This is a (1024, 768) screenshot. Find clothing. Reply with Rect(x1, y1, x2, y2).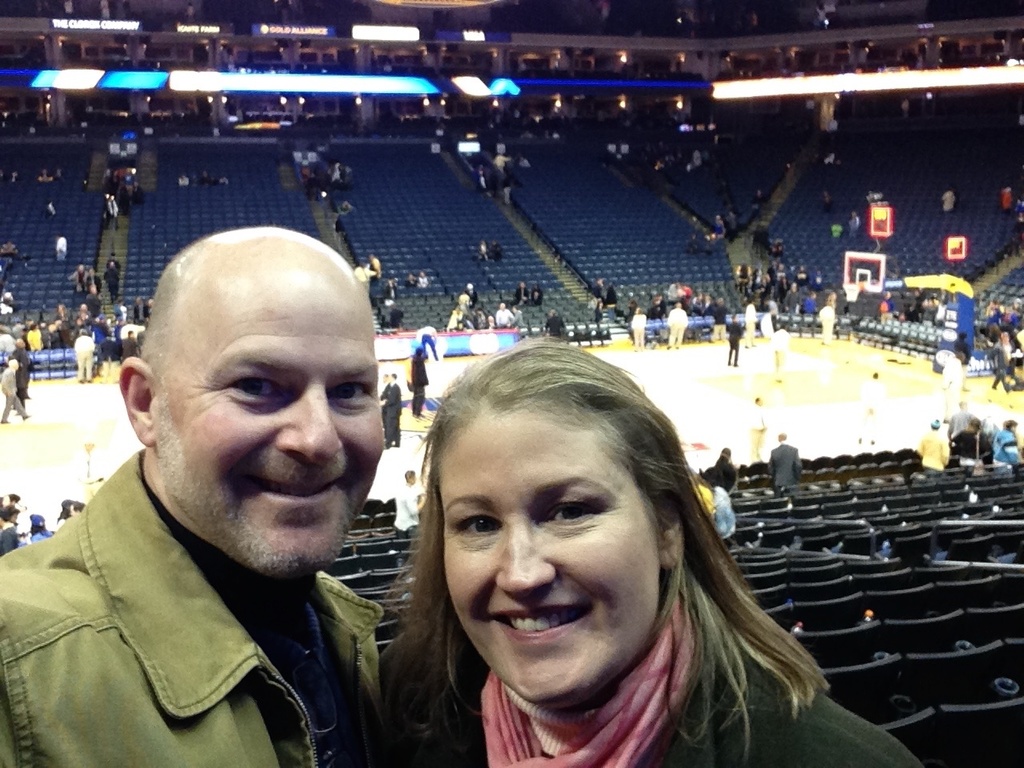
Rect(477, 242, 488, 261).
